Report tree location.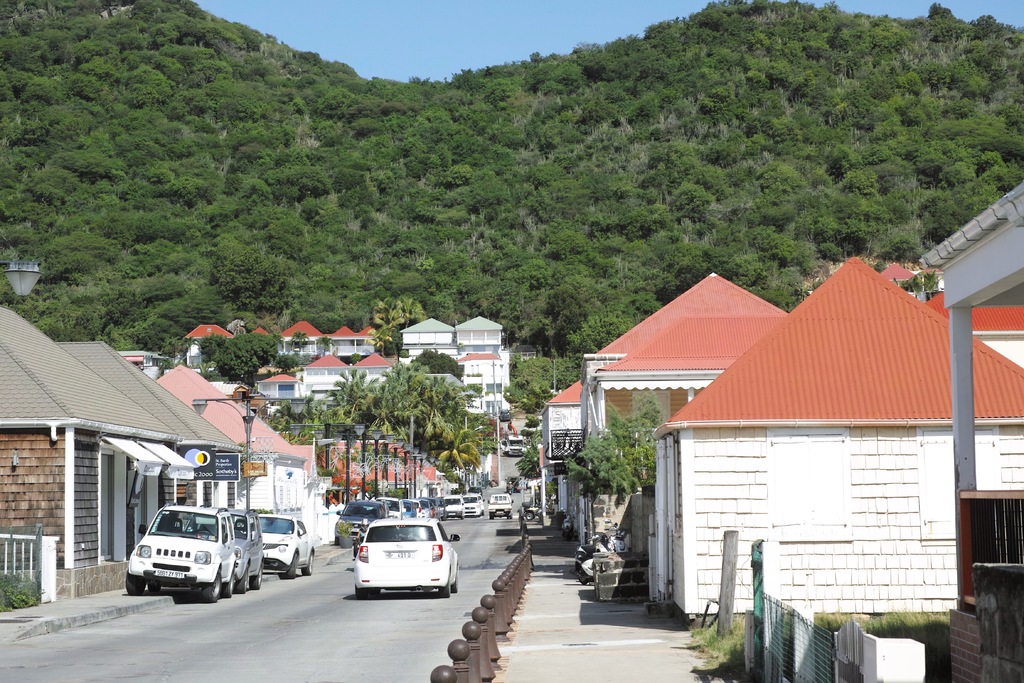
Report: [left=522, top=427, right=536, bottom=437].
